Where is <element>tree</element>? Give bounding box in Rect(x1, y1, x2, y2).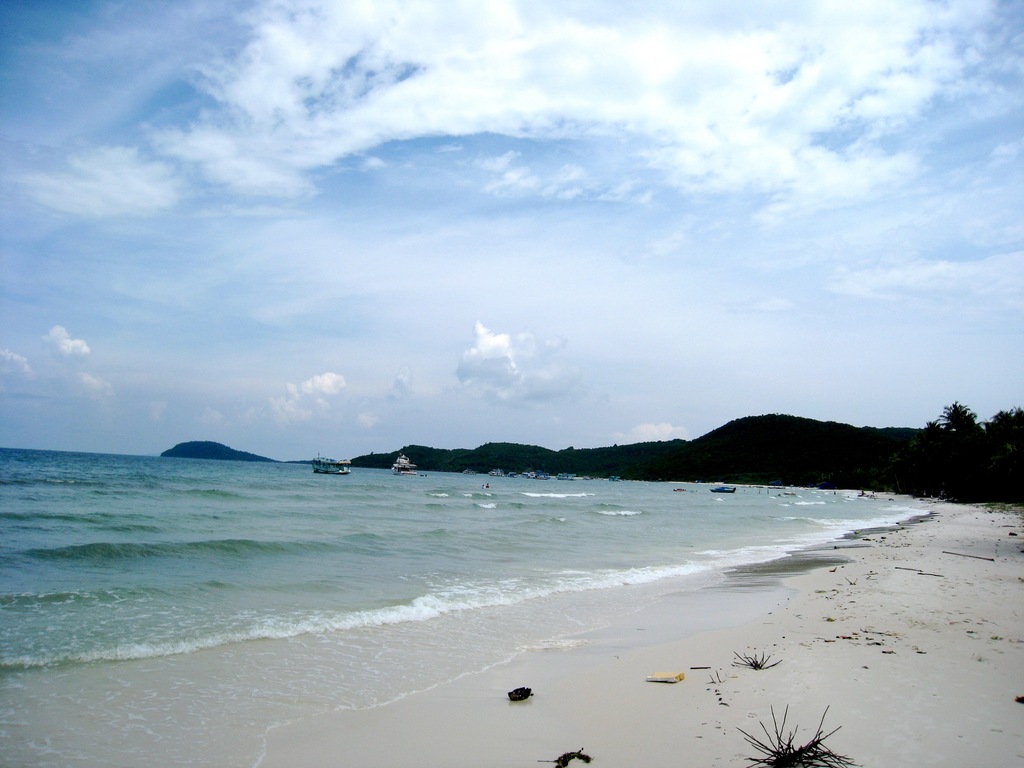
Rect(974, 408, 1023, 462).
